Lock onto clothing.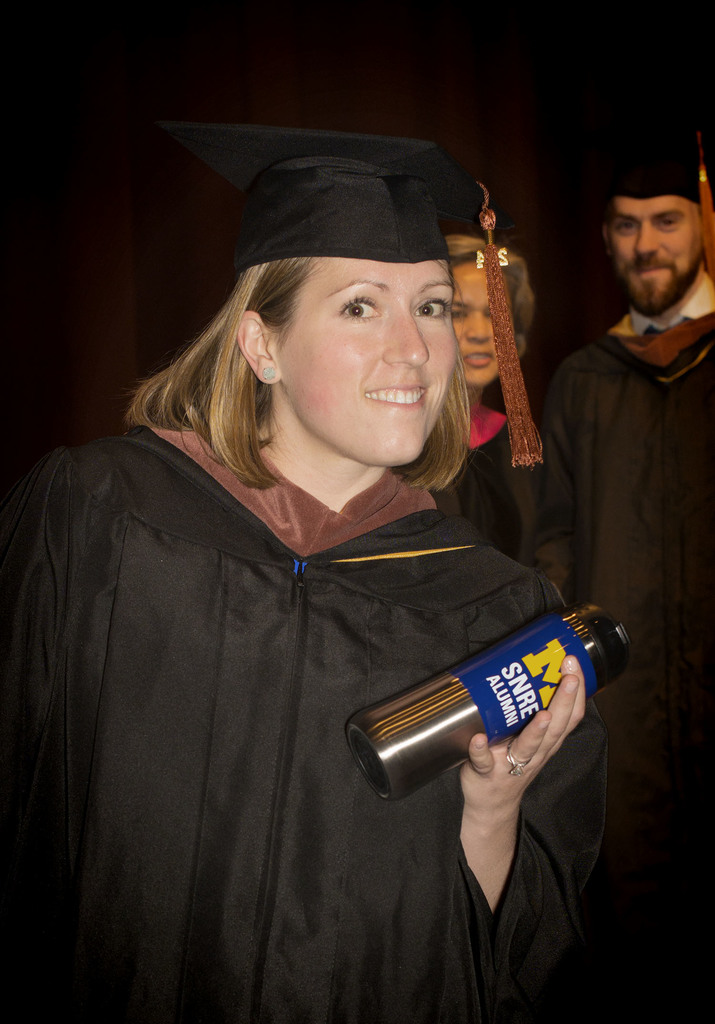
Locked: 22 305 604 985.
